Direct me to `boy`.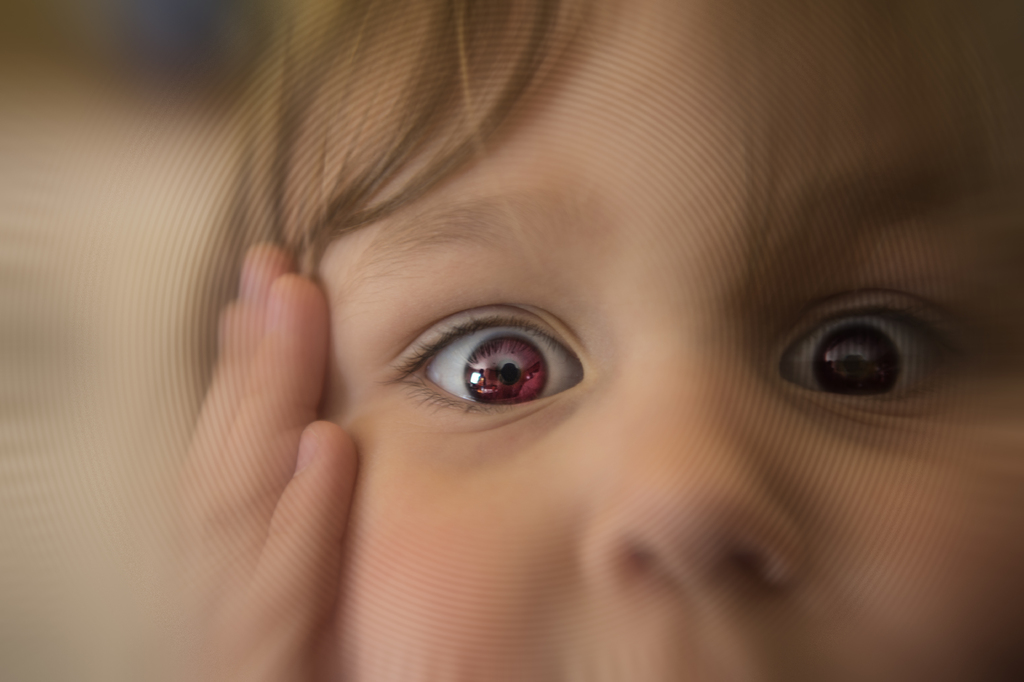
Direction: box(23, 58, 1023, 681).
